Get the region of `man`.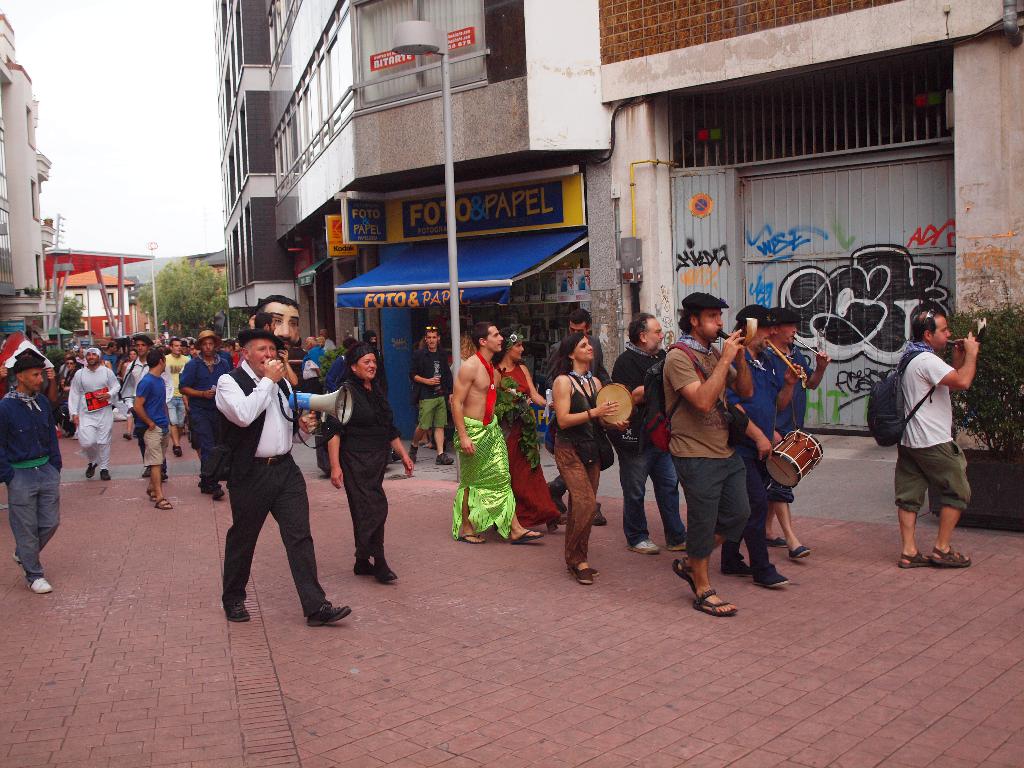
<box>160,342,198,462</box>.
